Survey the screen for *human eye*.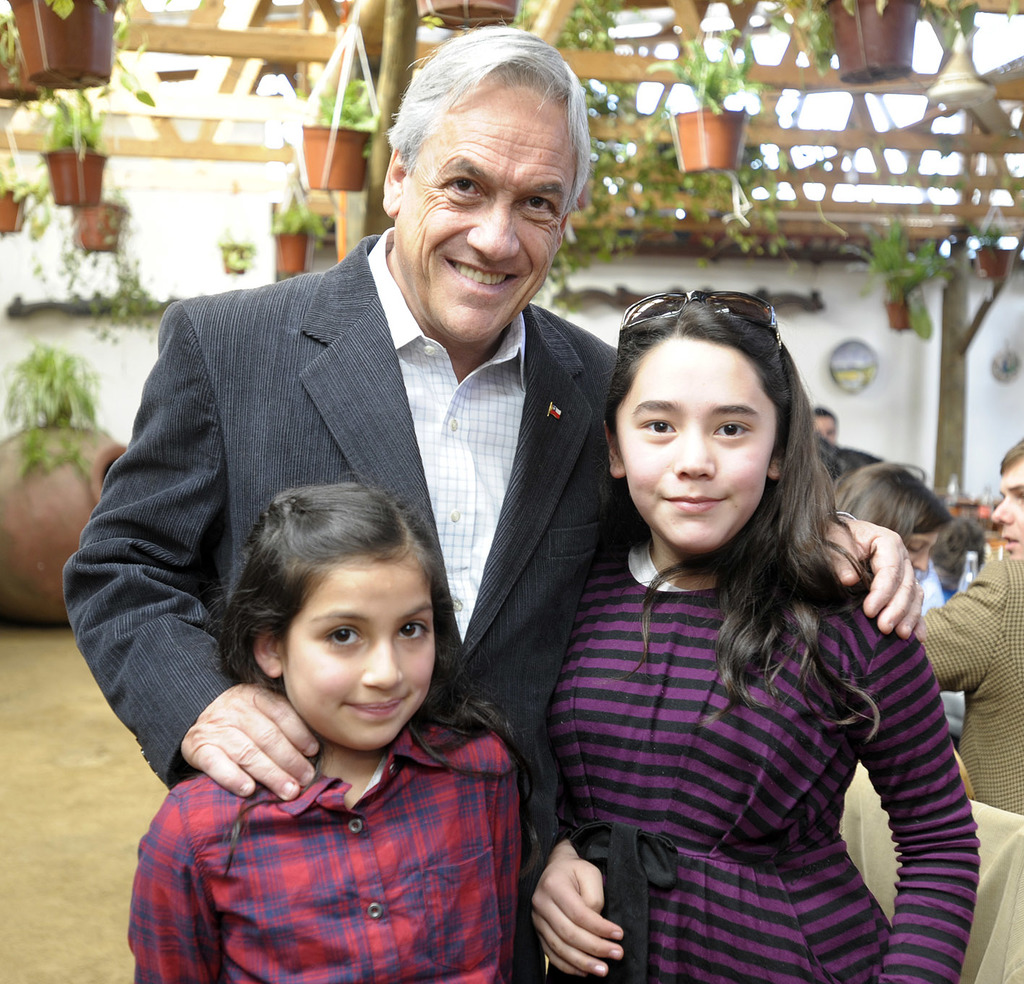
Survey found: l=393, t=618, r=427, b=643.
